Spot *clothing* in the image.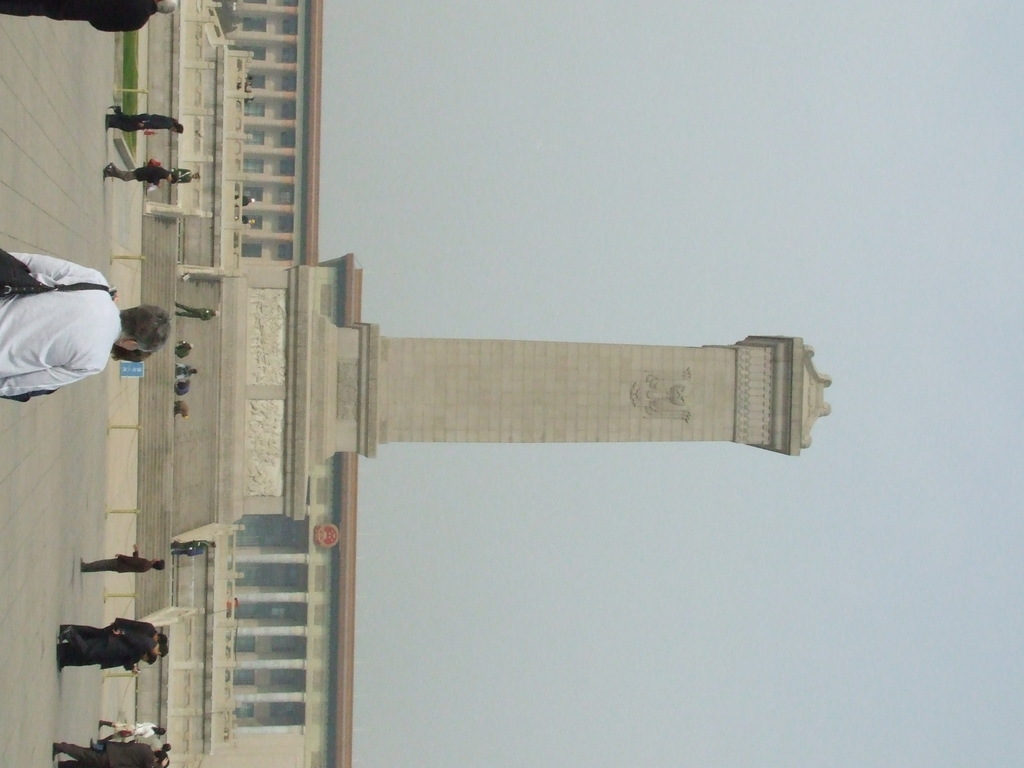
*clothing* found at {"x1": 174, "y1": 535, "x2": 211, "y2": 552}.
